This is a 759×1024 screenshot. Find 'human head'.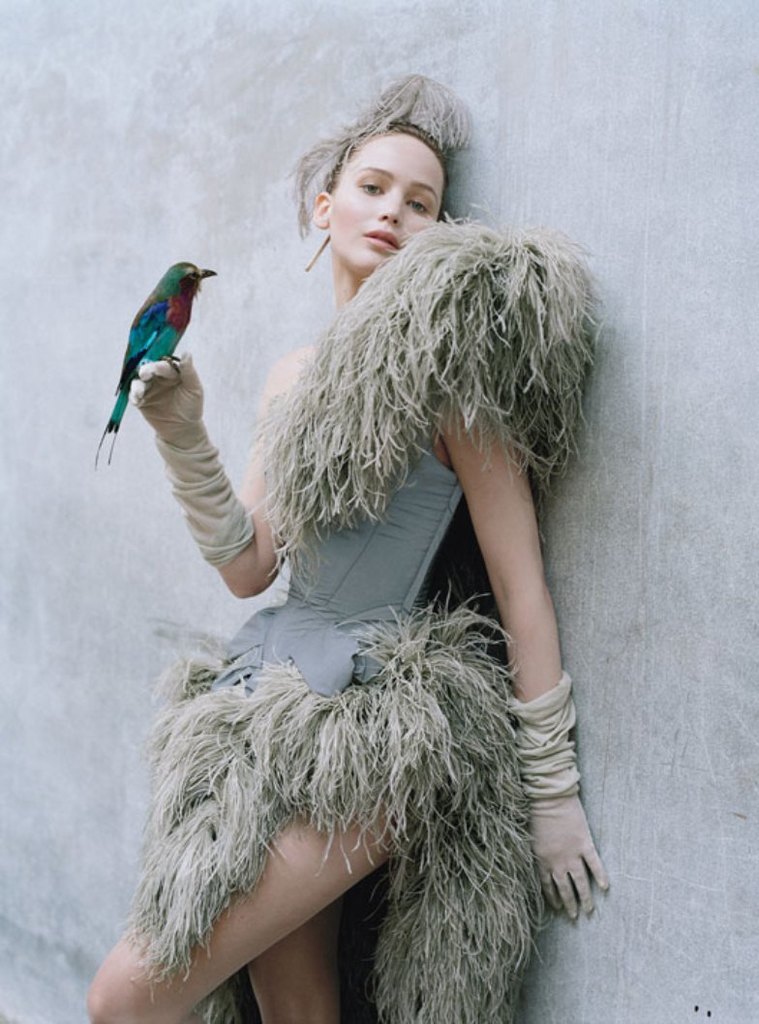
Bounding box: (x1=293, y1=100, x2=470, y2=269).
